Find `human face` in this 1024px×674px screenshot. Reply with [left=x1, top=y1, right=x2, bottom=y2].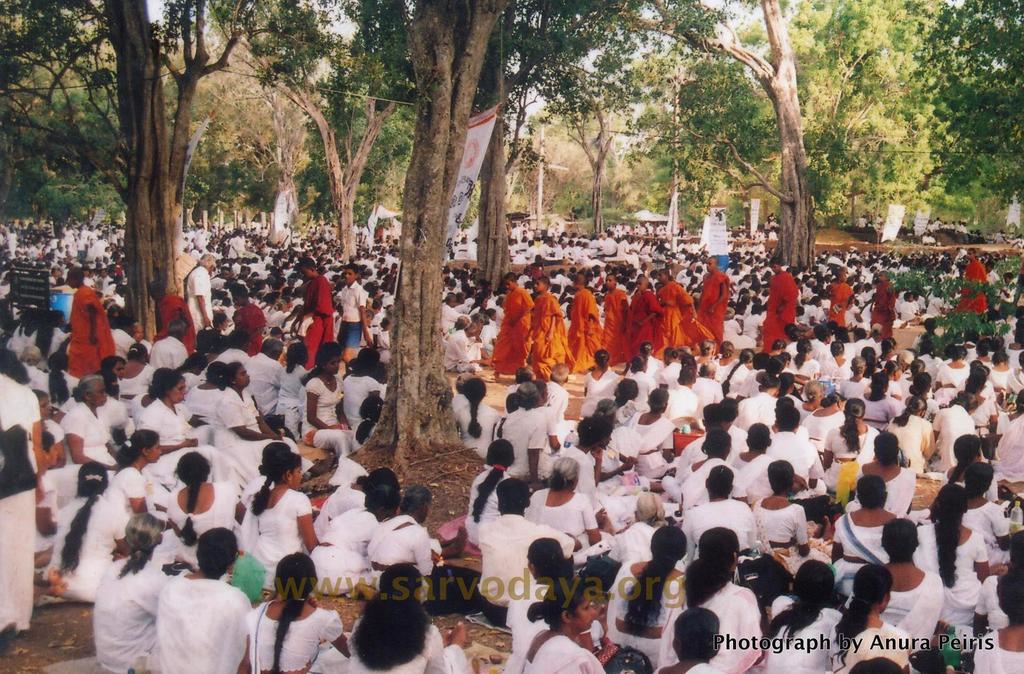
[left=660, top=270, right=666, bottom=284].
